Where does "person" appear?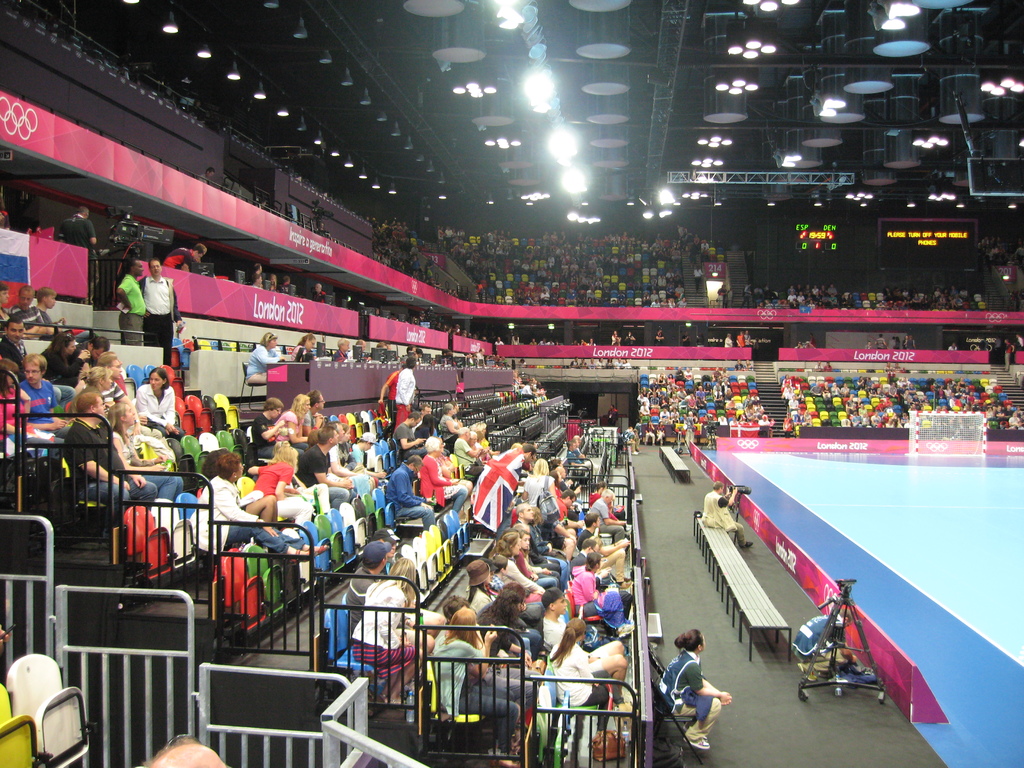
Appears at [left=252, top=442, right=316, bottom=532].
